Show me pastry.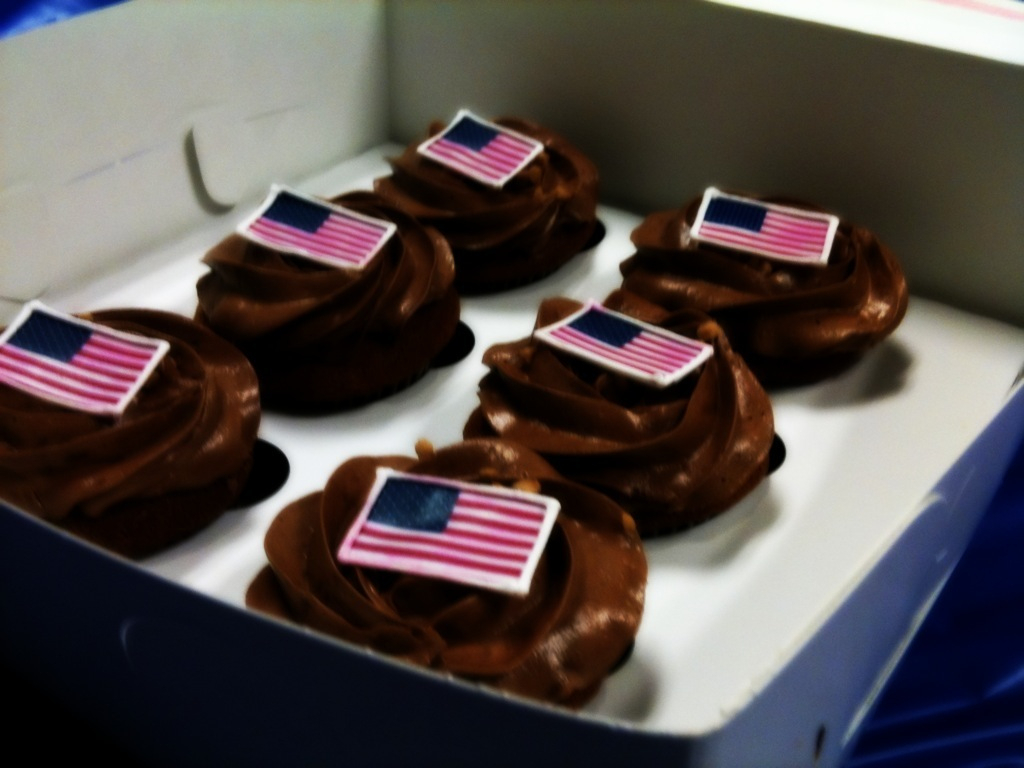
pastry is here: Rect(202, 181, 475, 418).
